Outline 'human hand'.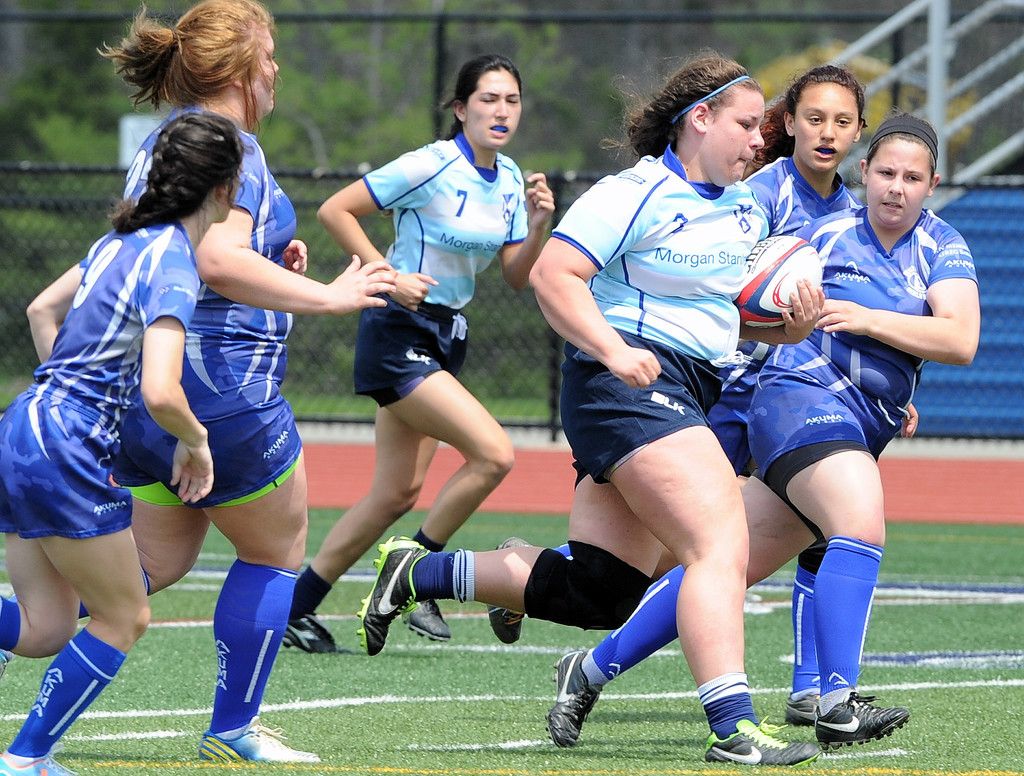
Outline: locate(282, 241, 310, 273).
